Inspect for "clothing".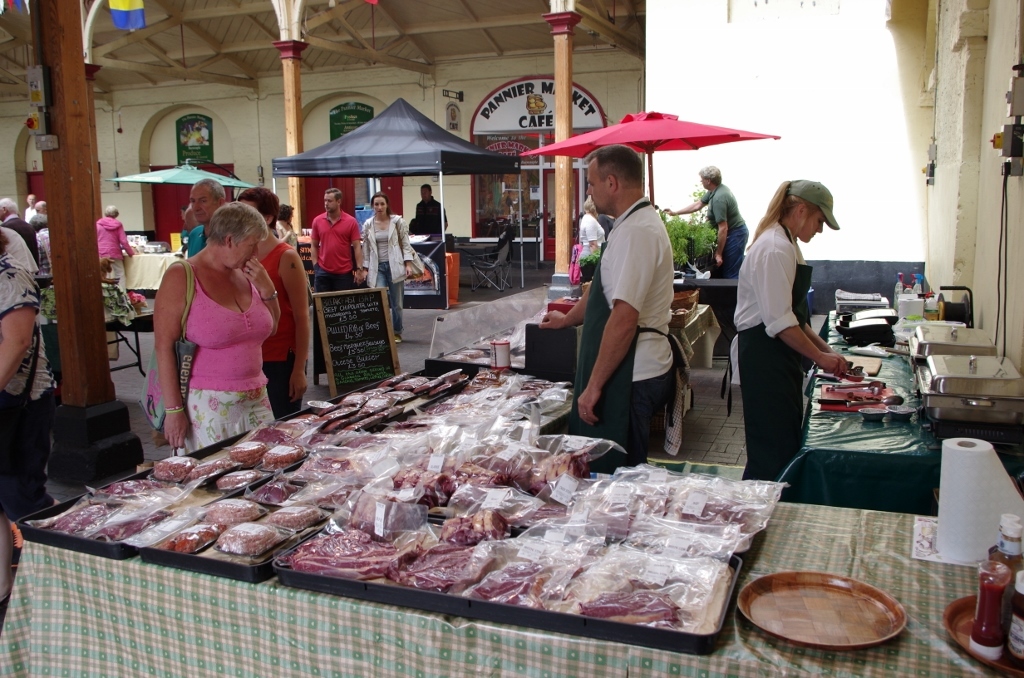
Inspection: [left=0, top=248, right=47, bottom=526].
